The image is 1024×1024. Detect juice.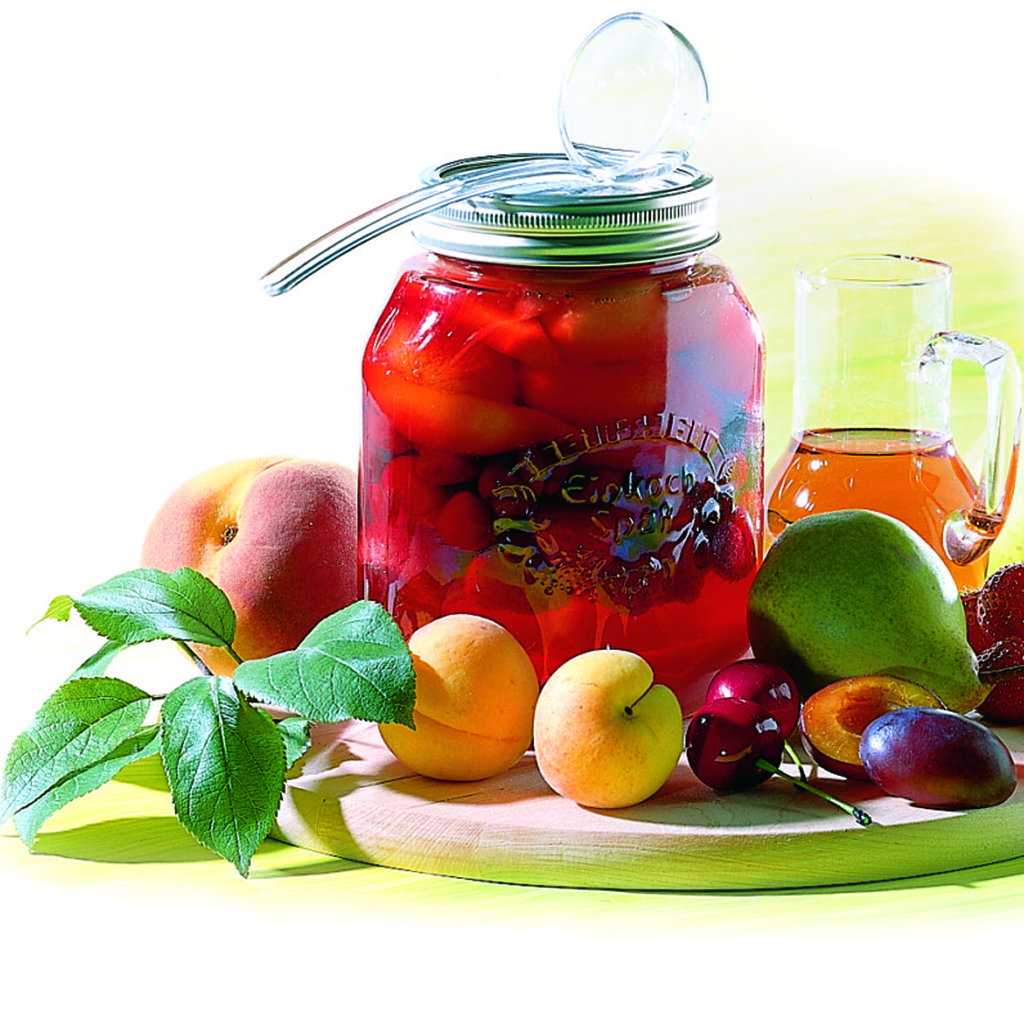
Detection: [left=771, top=418, right=990, bottom=590].
